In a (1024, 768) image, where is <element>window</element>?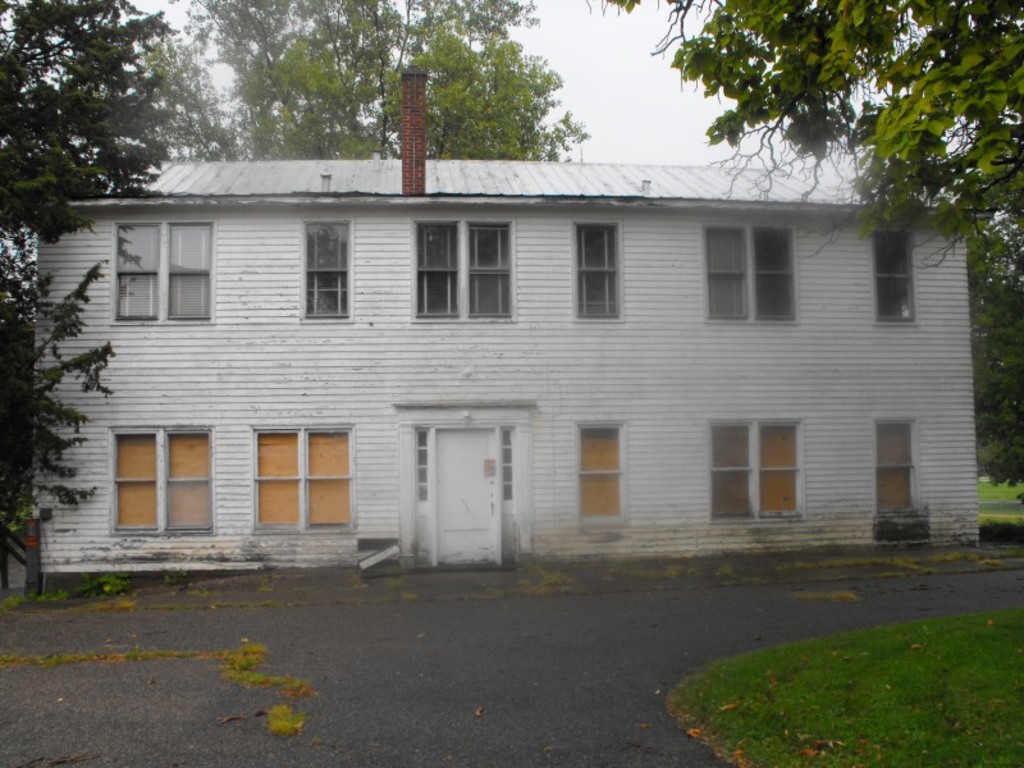
box=[300, 216, 357, 323].
